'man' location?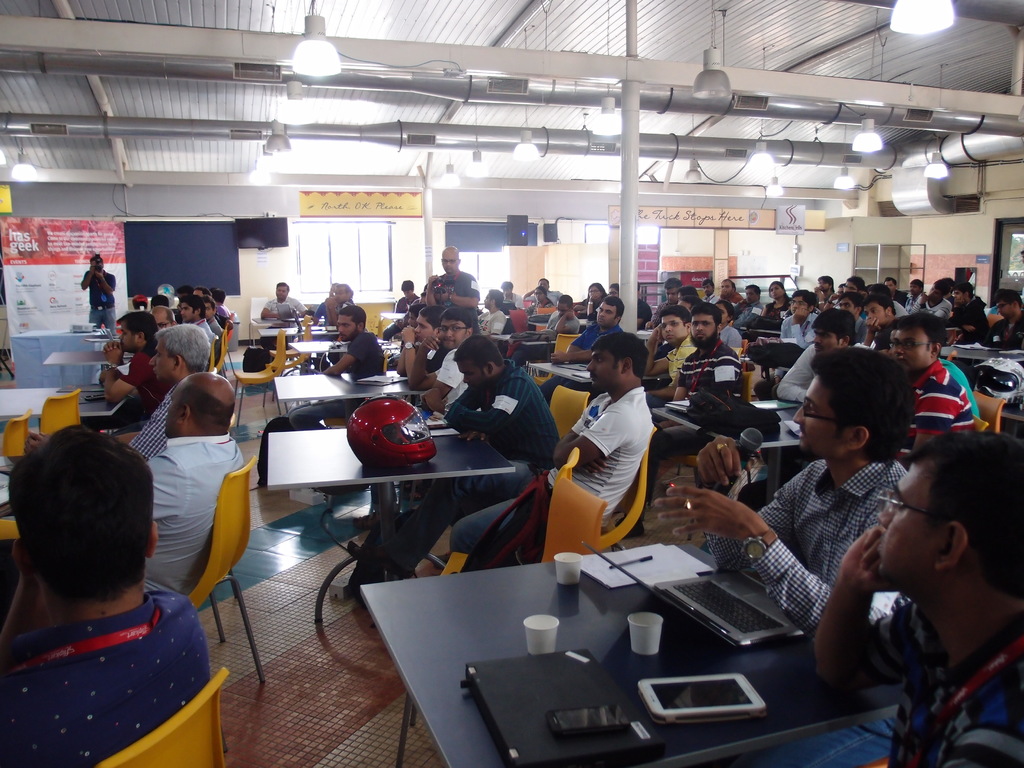
652/347/918/765
